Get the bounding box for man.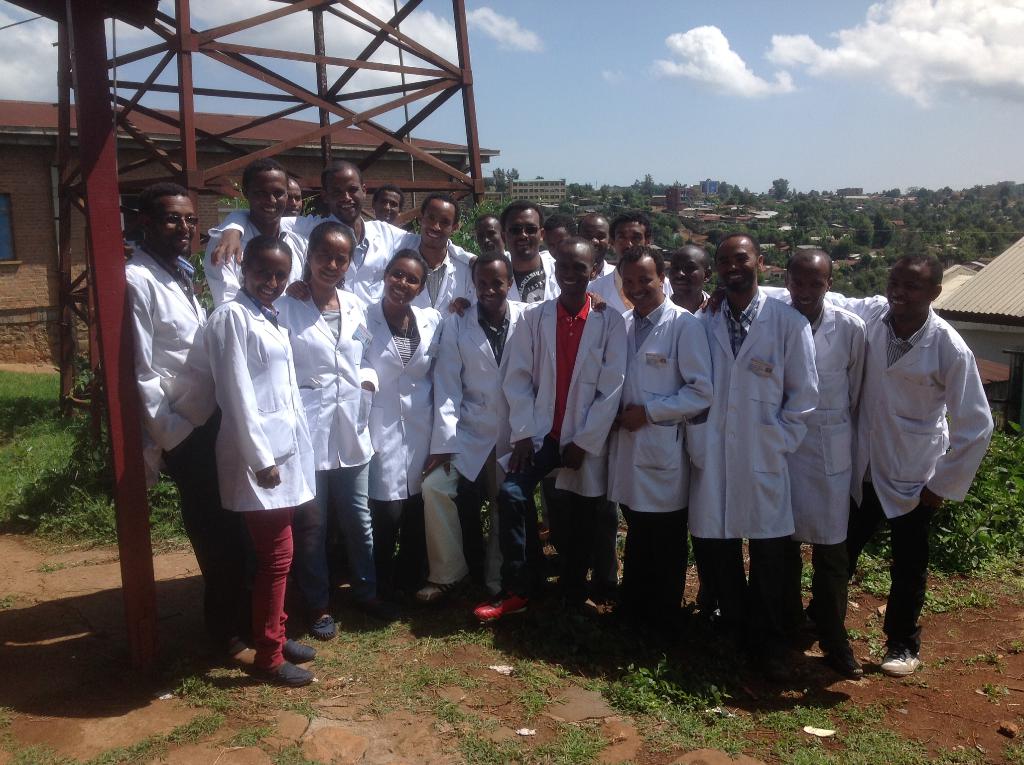
crop(545, 211, 580, 266).
